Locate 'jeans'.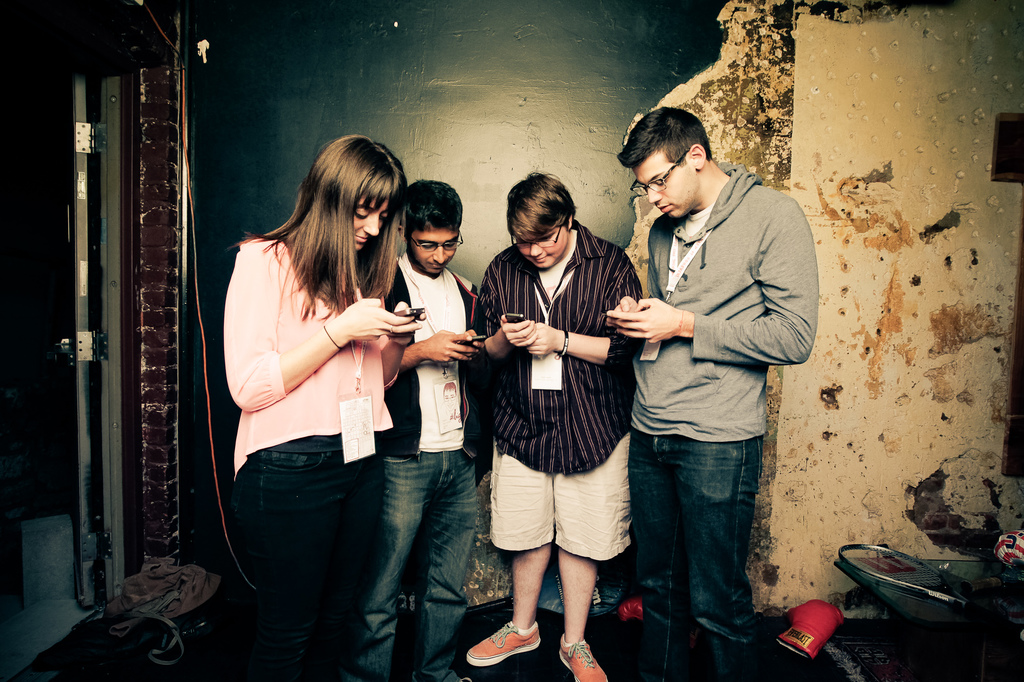
Bounding box: (371, 451, 470, 681).
